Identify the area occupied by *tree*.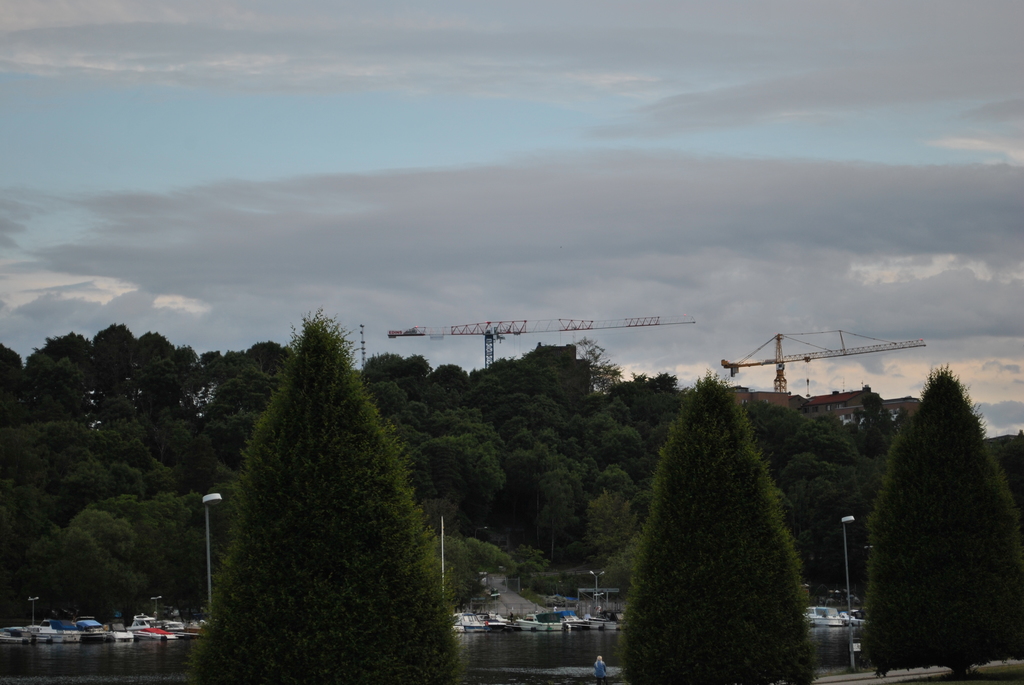
Area: BBox(188, 297, 462, 670).
